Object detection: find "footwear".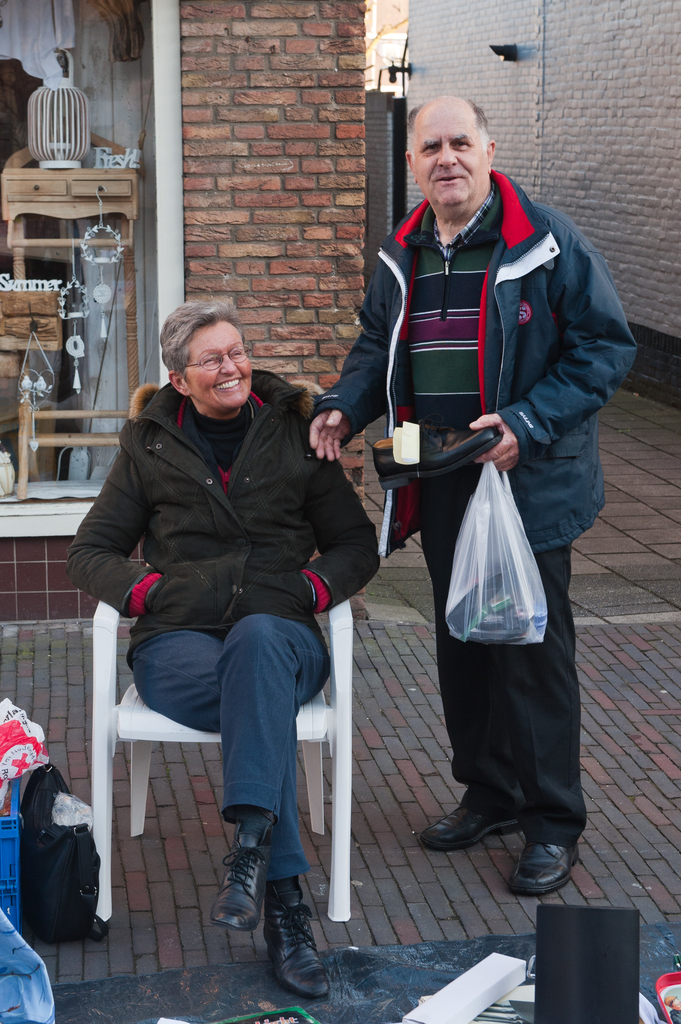
pyautogui.locateOnScreen(406, 777, 533, 852).
